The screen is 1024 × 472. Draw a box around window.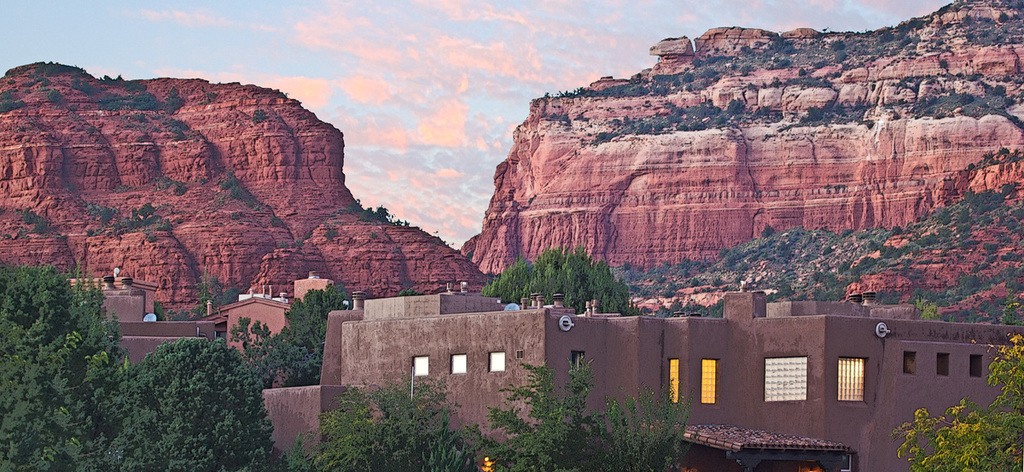
(765, 358, 810, 405).
